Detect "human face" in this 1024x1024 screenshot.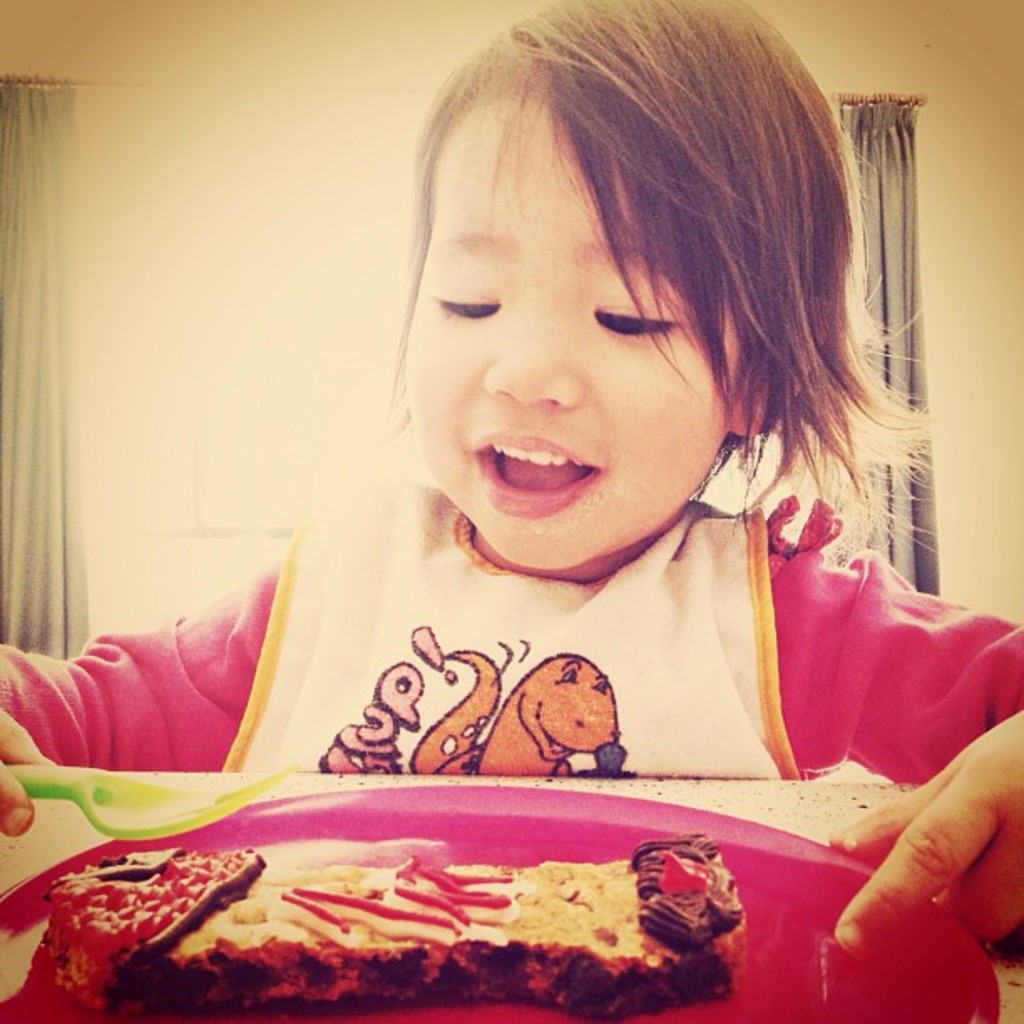
Detection: (403,67,736,574).
